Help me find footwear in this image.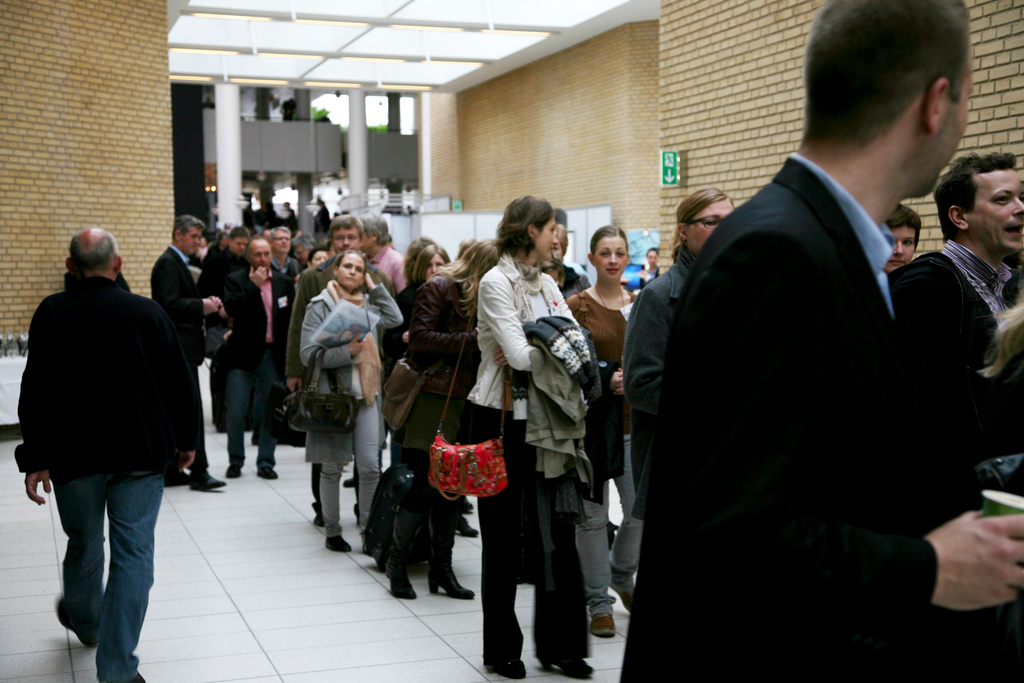
Found it: {"left": 318, "top": 533, "right": 351, "bottom": 553}.
